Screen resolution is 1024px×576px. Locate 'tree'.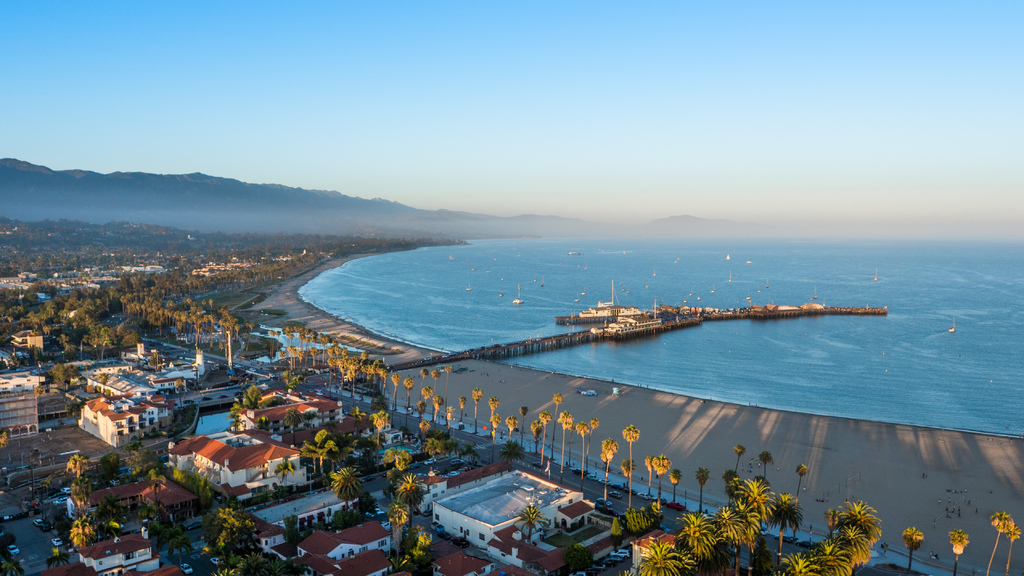
<bbox>65, 516, 99, 550</bbox>.
